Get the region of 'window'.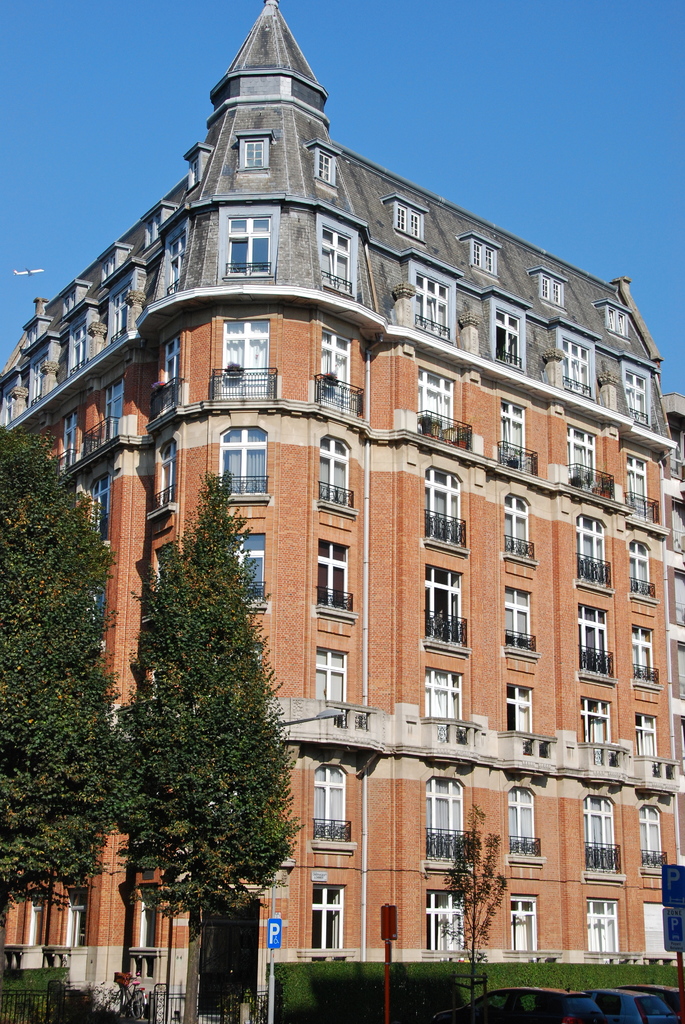
x1=418, y1=274, x2=449, y2=340.
